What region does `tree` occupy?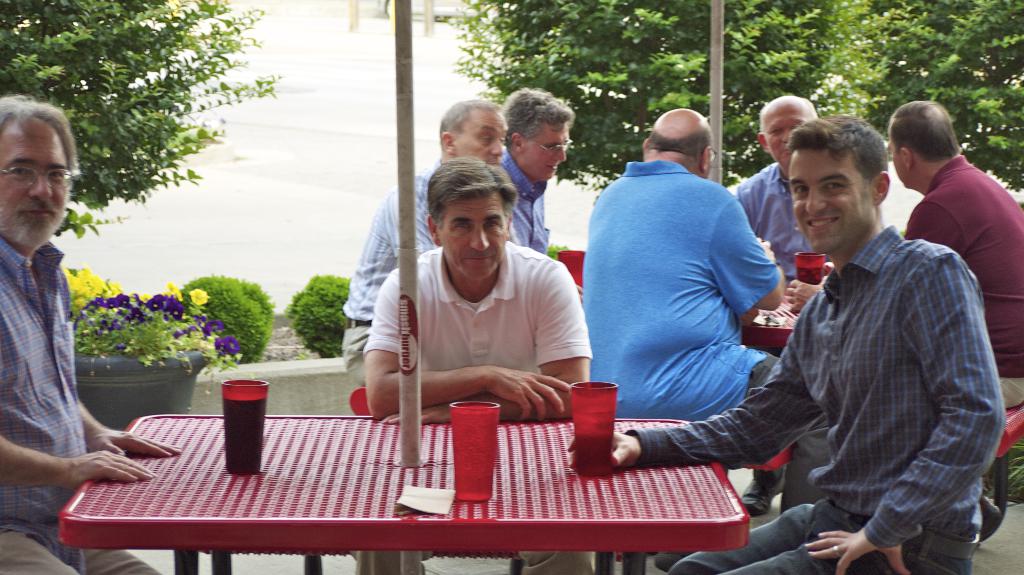
x1=0 y1=0 x2=273 y2=231.
